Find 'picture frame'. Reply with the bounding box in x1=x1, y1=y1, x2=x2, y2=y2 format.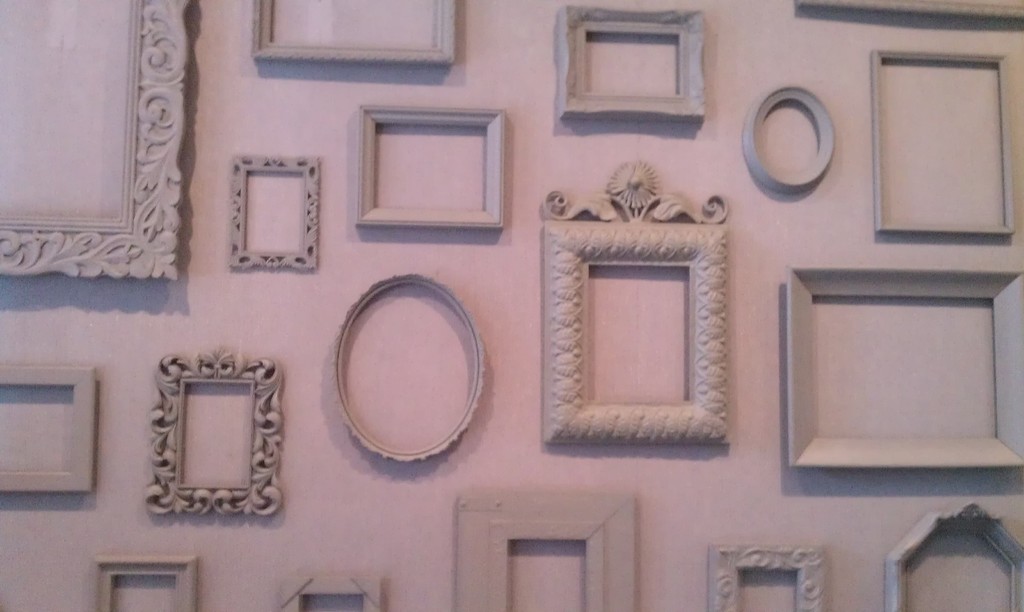
x1=740, y1=88, x2=839, y2=197.
